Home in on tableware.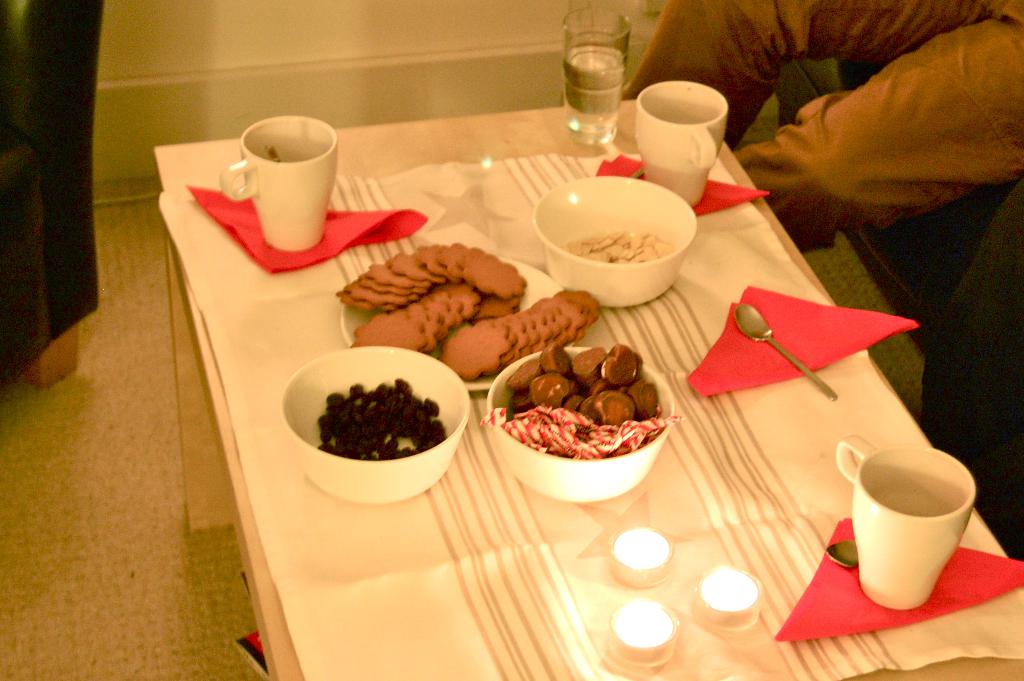
Homed in at region(220, 112, 336, 252).
